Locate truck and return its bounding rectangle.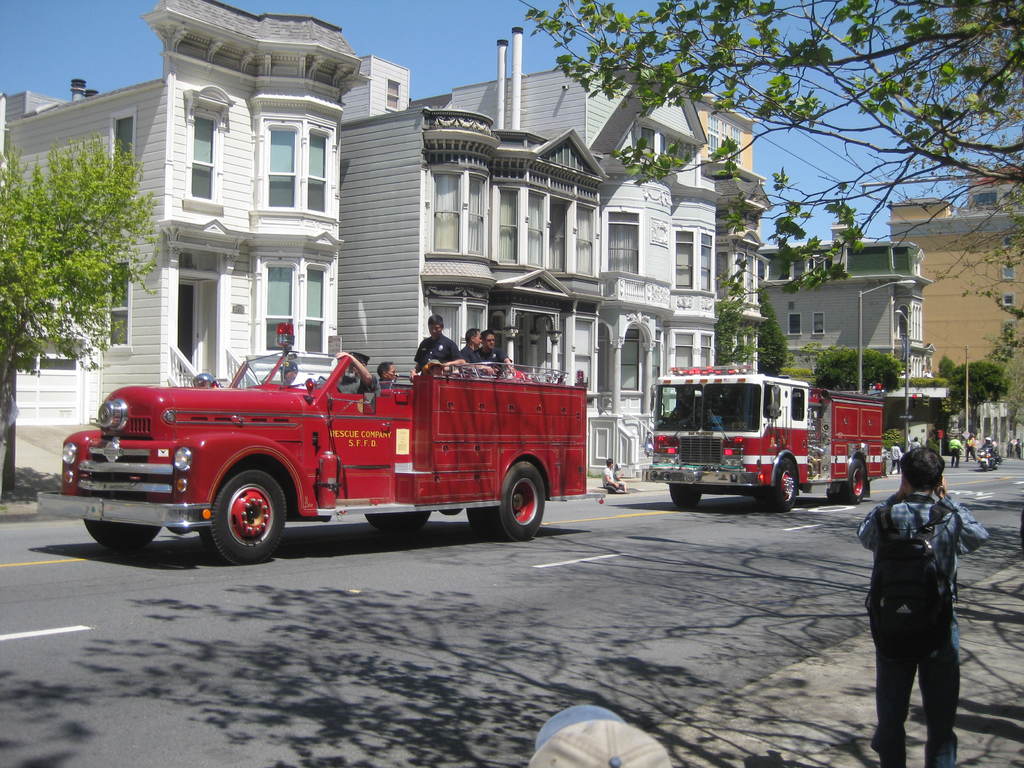
54/348/594/563.
